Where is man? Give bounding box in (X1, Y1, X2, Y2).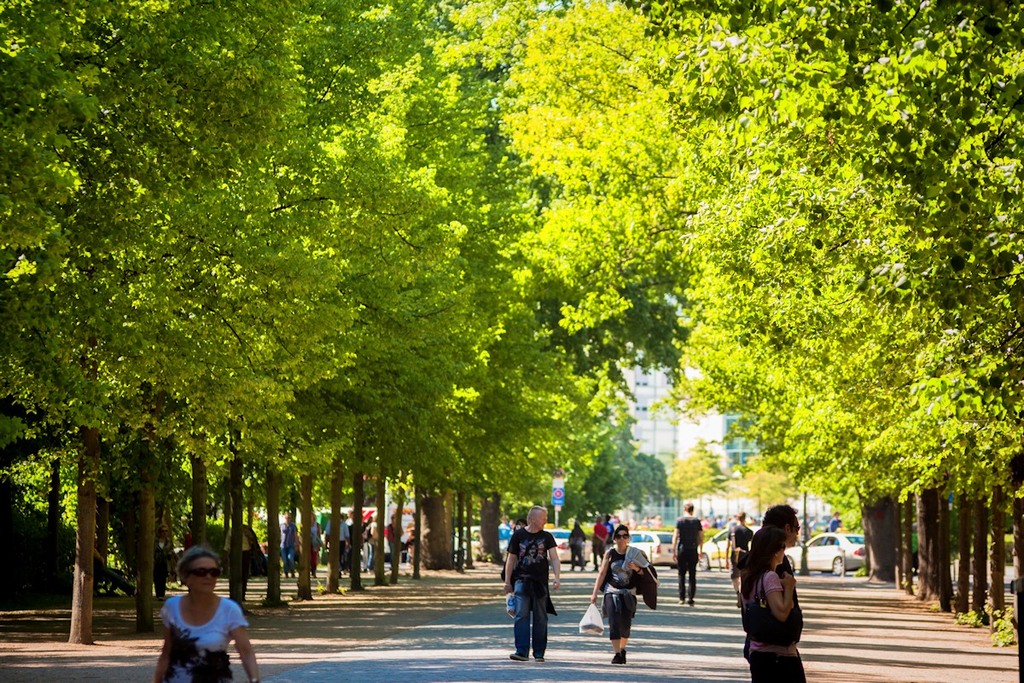
(333, 511, 349, 566).
